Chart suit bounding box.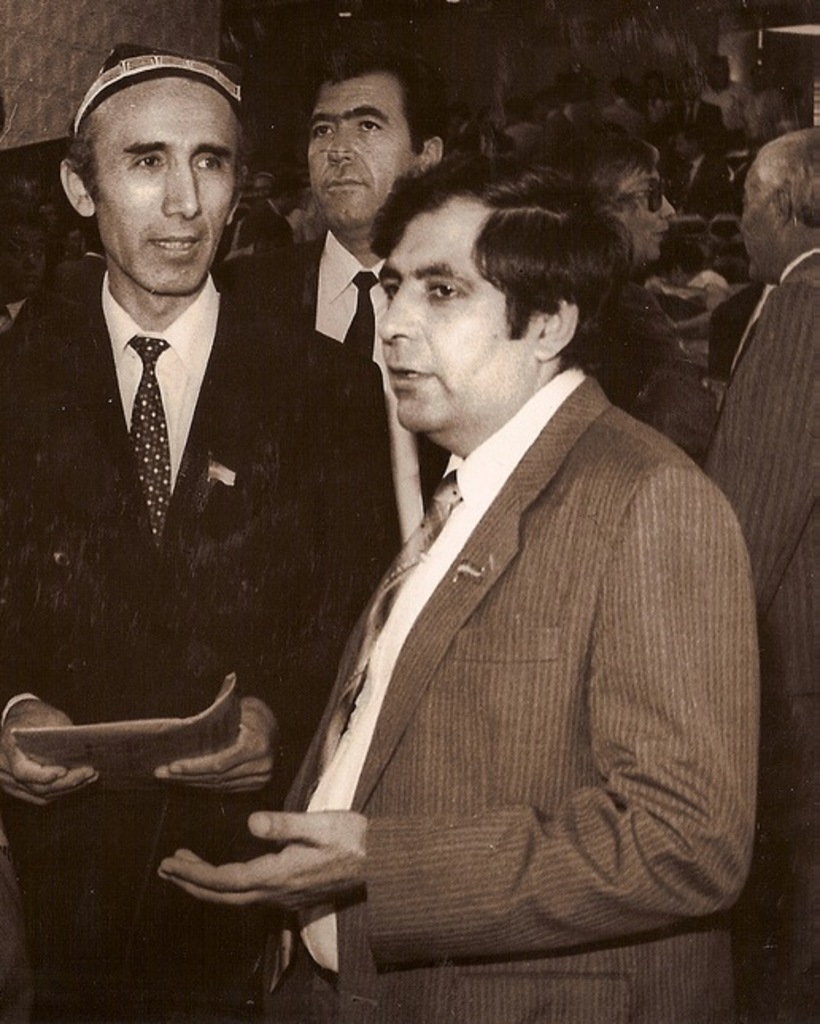
Charted: {"x1": 0, "y1": 258, "x2": 402, "y2": 1022}.
